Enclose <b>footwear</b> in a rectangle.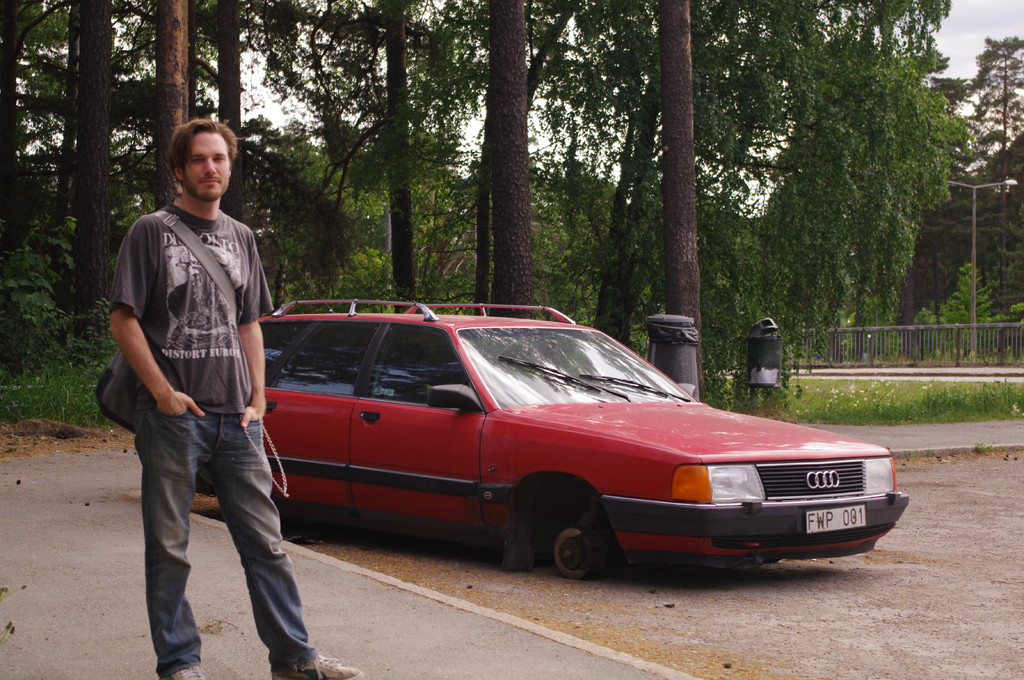
left=269, top=652, right=365, bottom=679.
